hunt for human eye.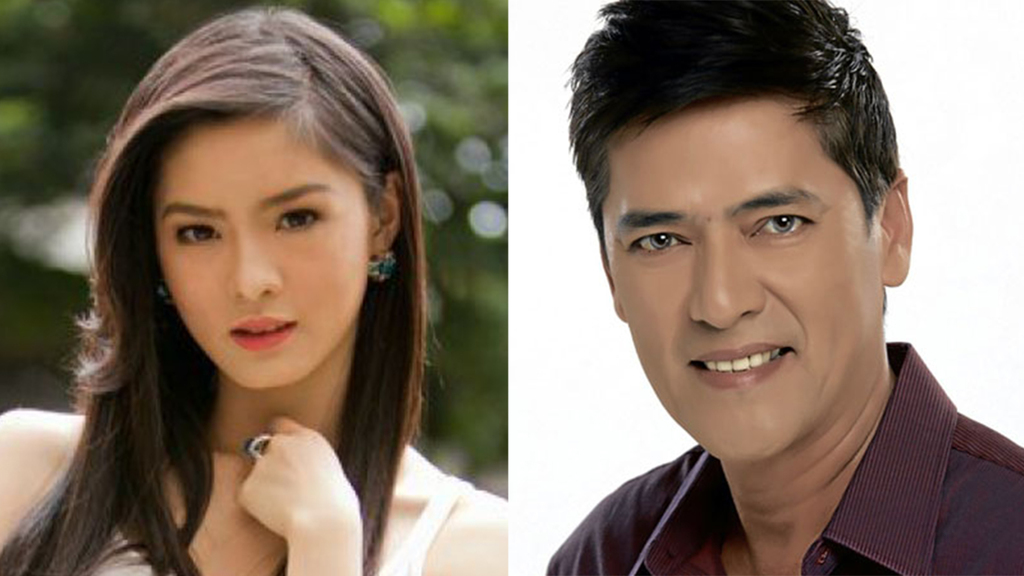
Hunted down at detection(270, 198, 332, 242).
